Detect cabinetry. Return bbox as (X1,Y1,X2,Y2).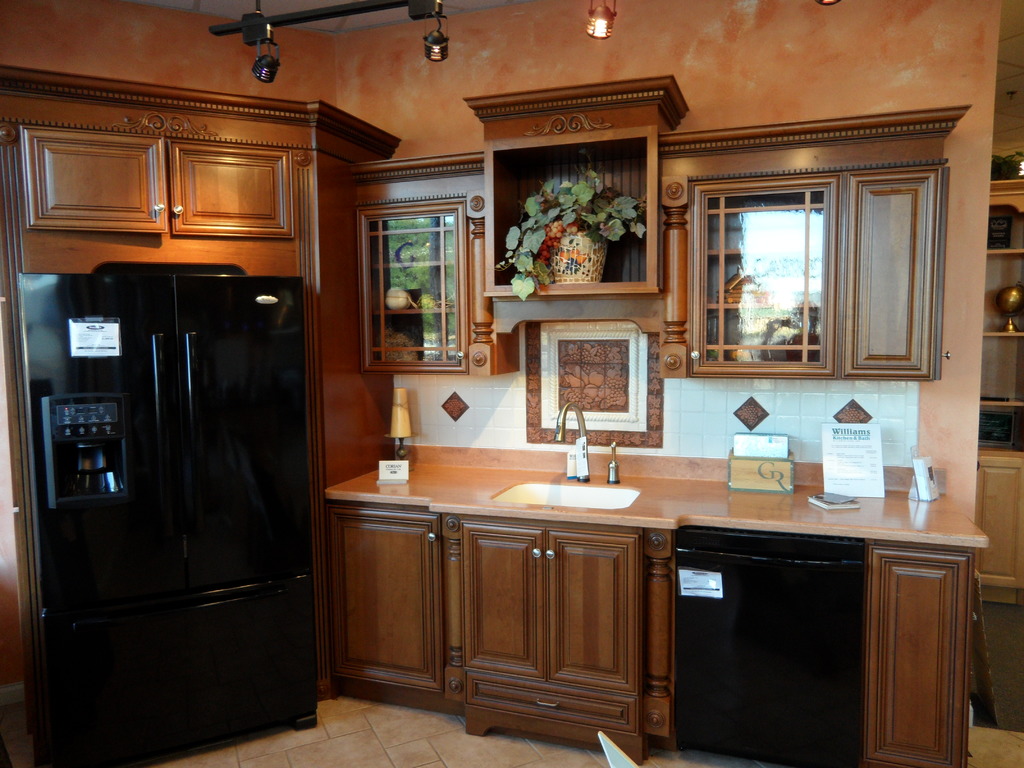
(324,454,964,767).
